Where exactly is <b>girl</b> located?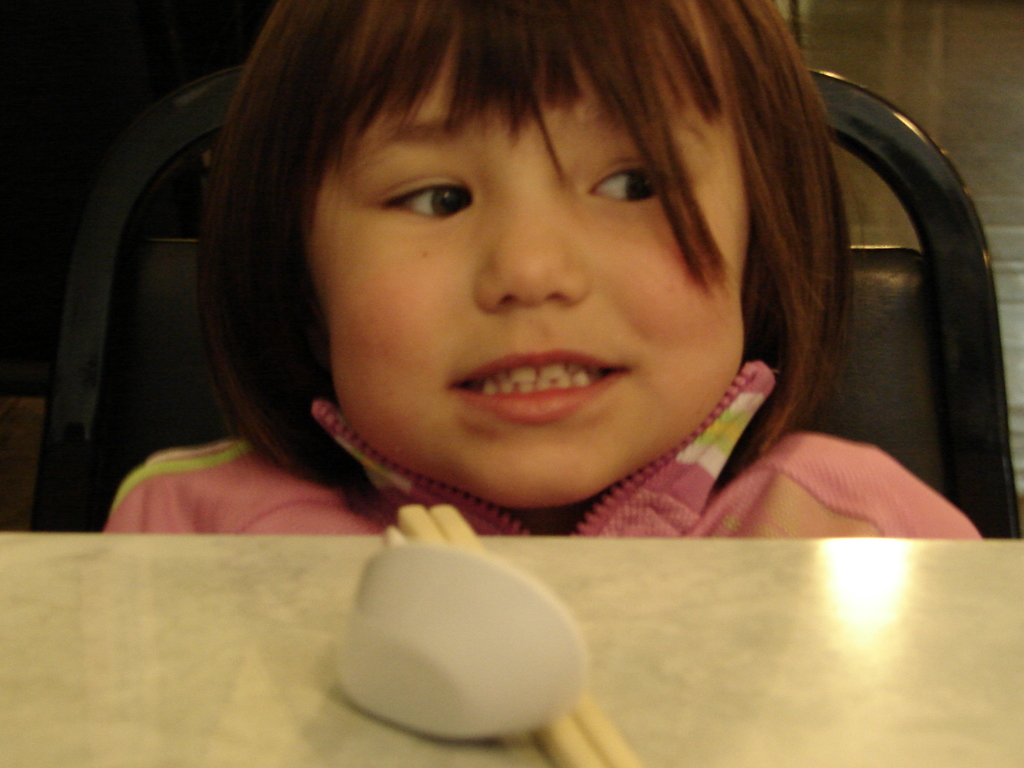
Its bounding box is bbox(84, 0, 979, 545).
